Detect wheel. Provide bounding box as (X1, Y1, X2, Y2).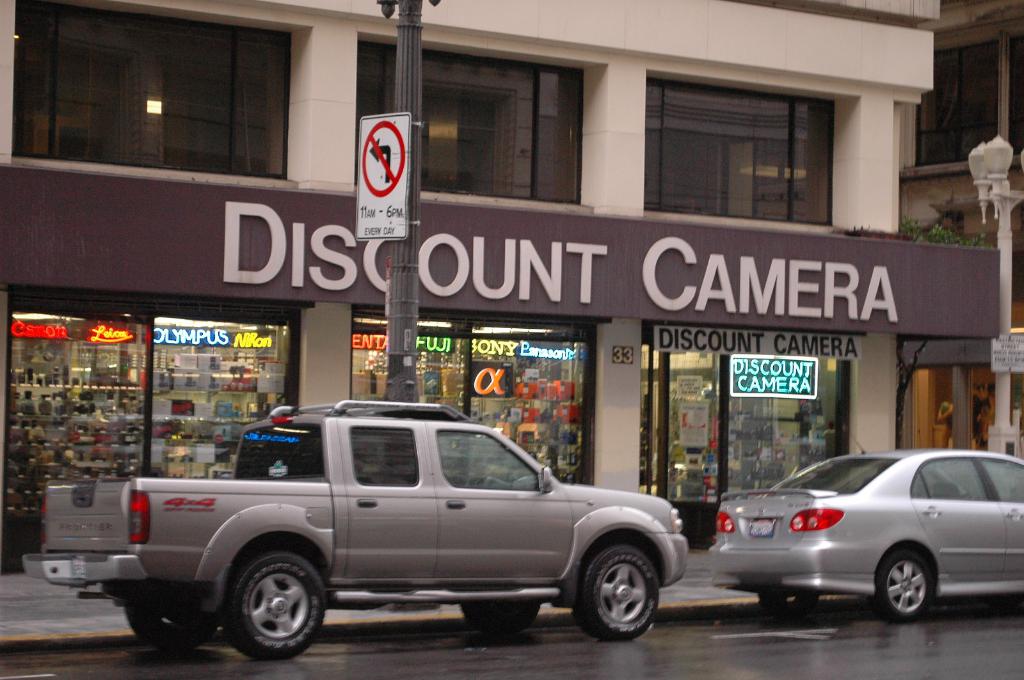
(228, 553, 325, 660).
